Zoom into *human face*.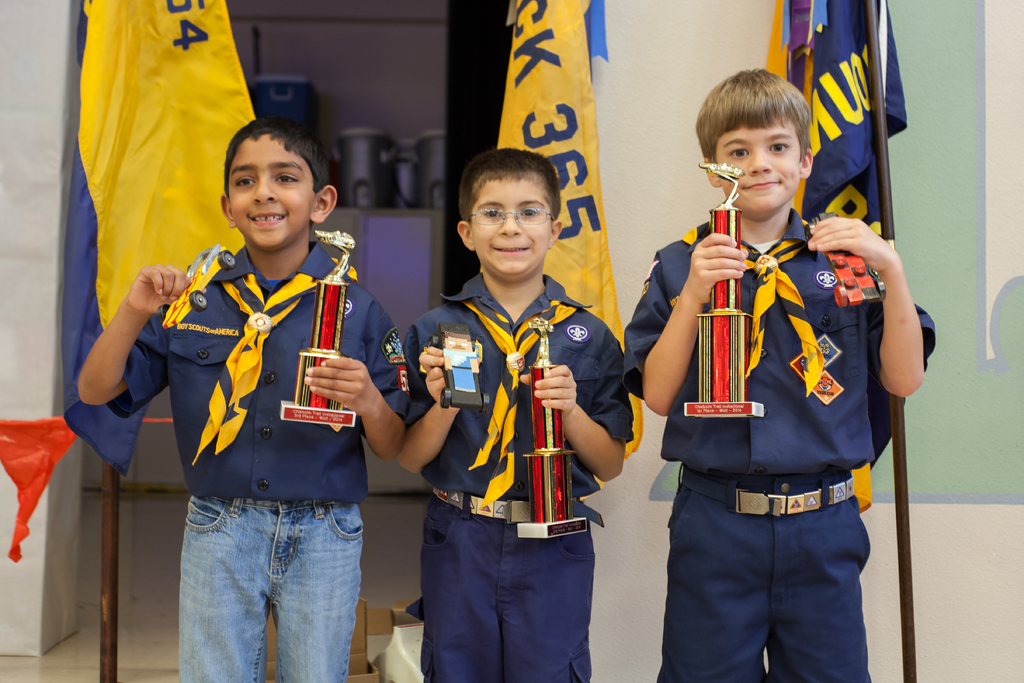
Zoom target: pyautogui.locateOnScreen(714, 122, 812, 220).
